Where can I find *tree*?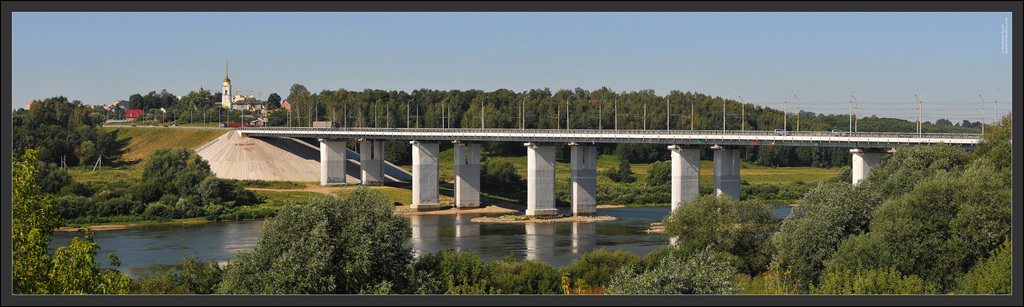
You can find it at crop(237, 174, 417, 274).
